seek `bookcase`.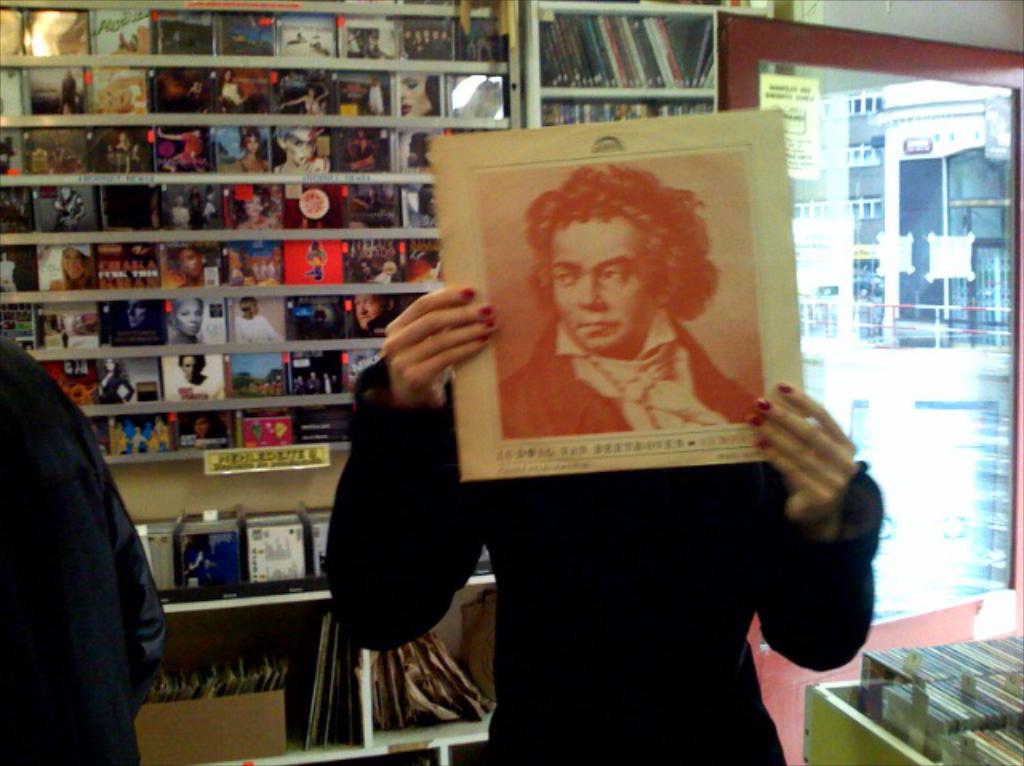
{"left": 526, "top": 0, "right": 717, "bottom": 122}.
